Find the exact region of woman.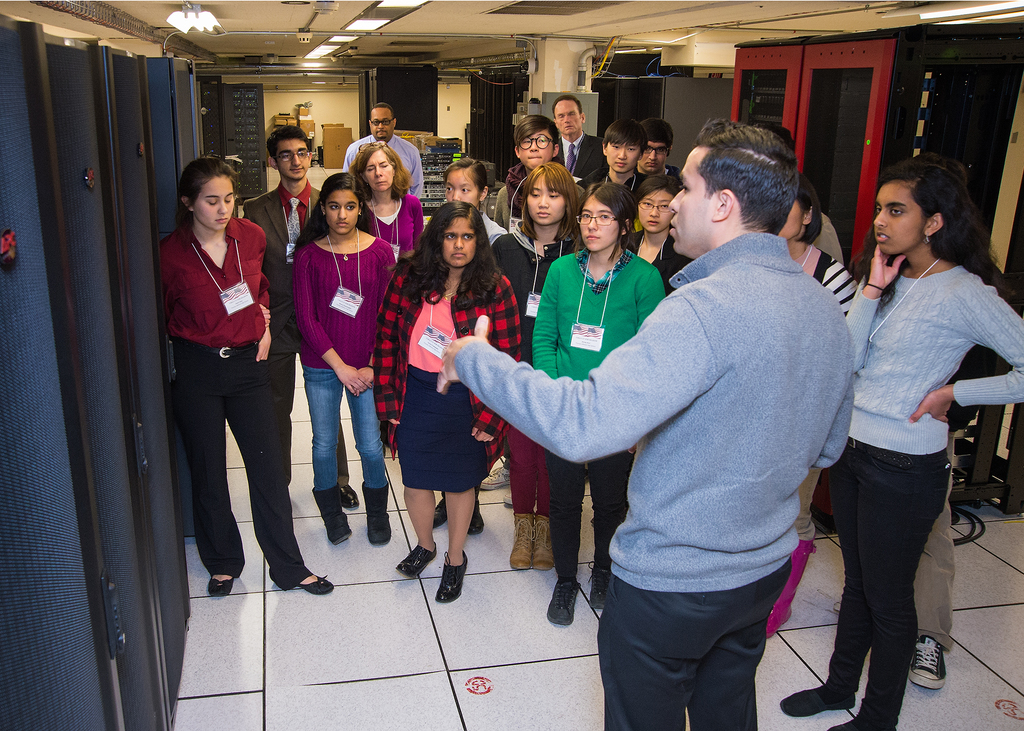
Exact region: bbox=(619, 173, 691, 306).
